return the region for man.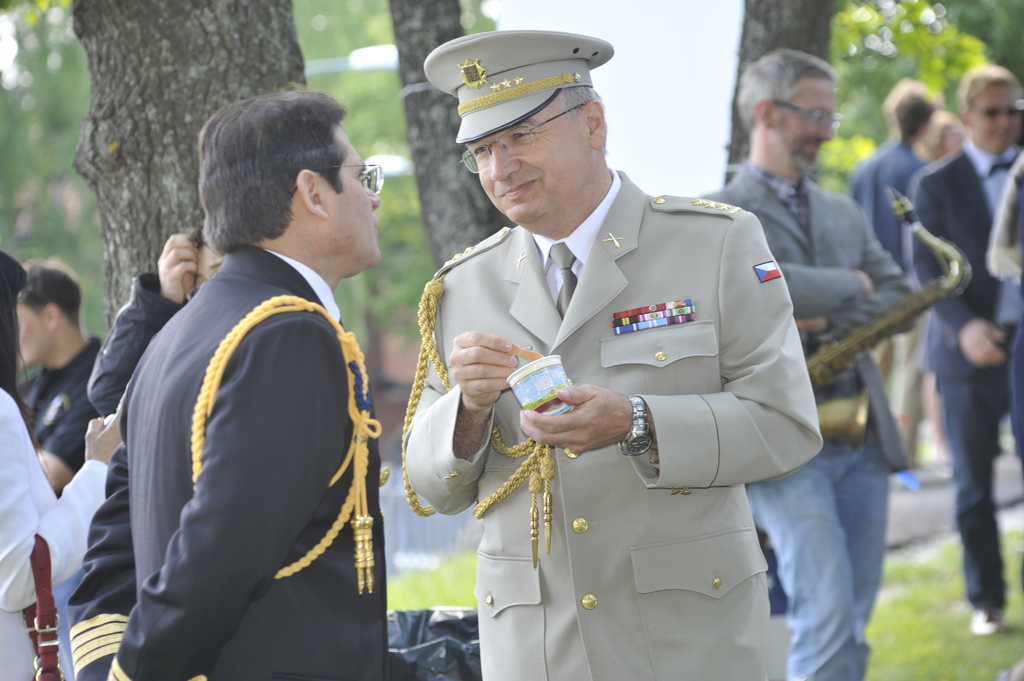
[x1=59, y1=85, x2=396, y2=680].
